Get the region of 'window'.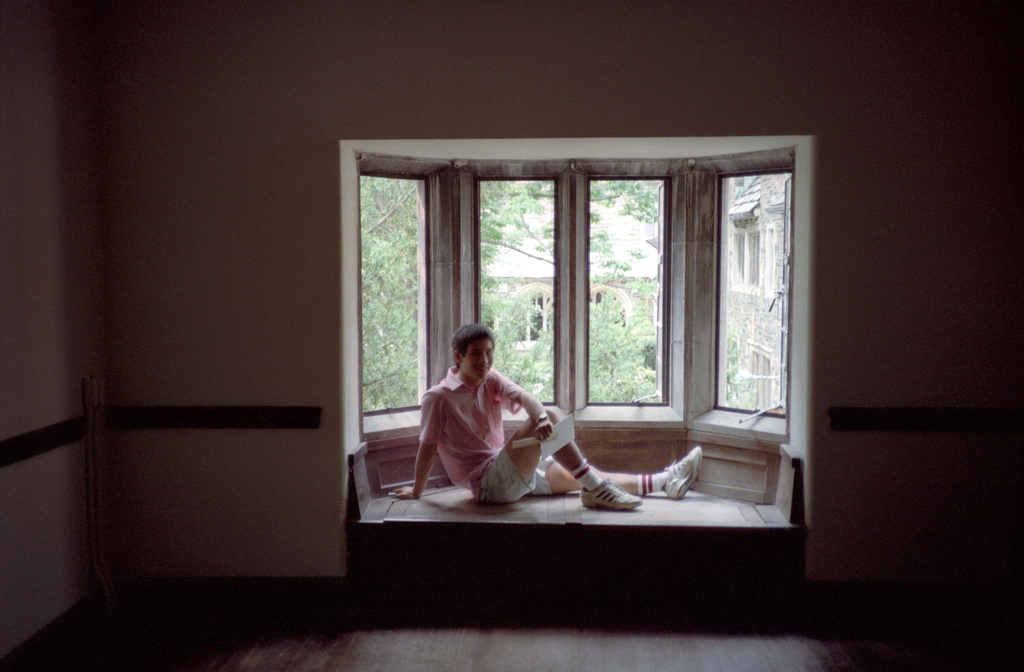
370,126,797,468.
